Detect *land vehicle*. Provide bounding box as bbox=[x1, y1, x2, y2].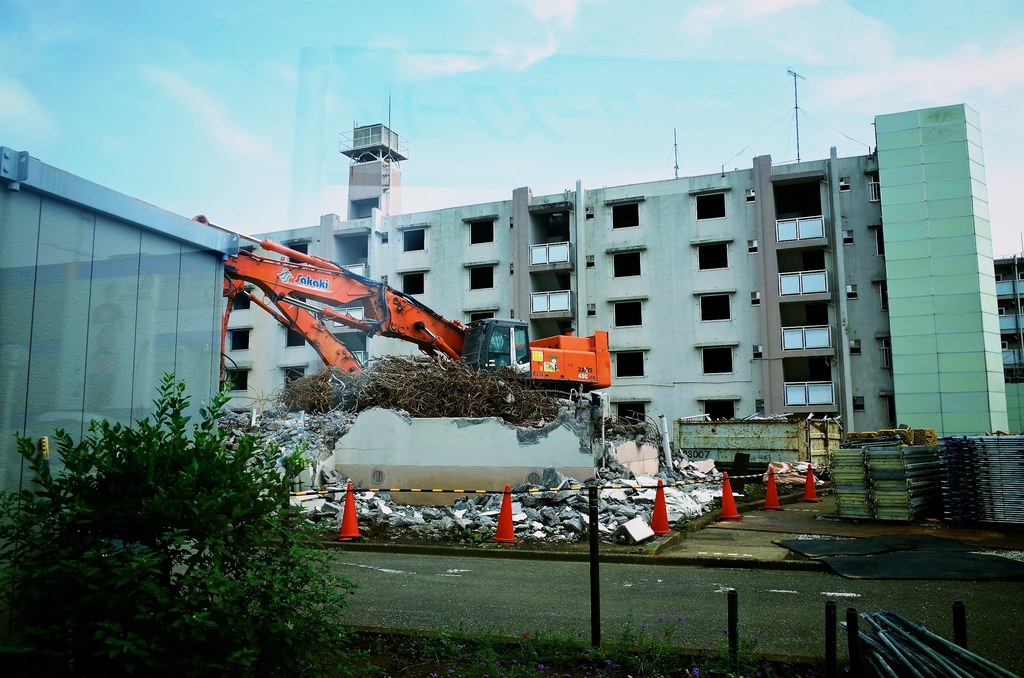
bbox=[206, 210, 611, 390].
